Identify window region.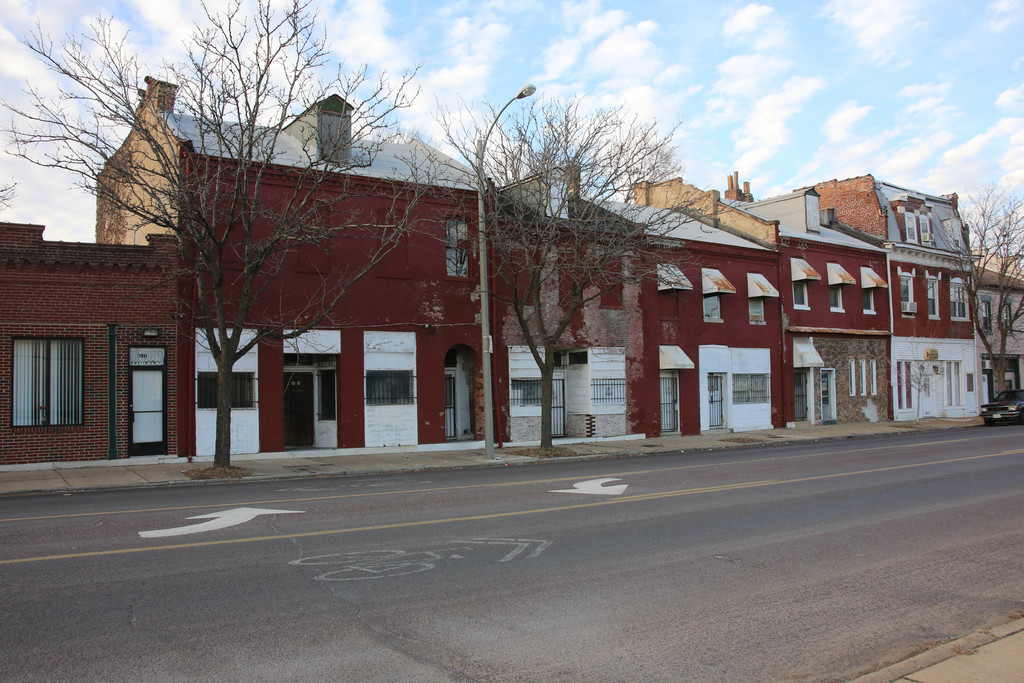
Region: box(17, 318, 80, 429).
